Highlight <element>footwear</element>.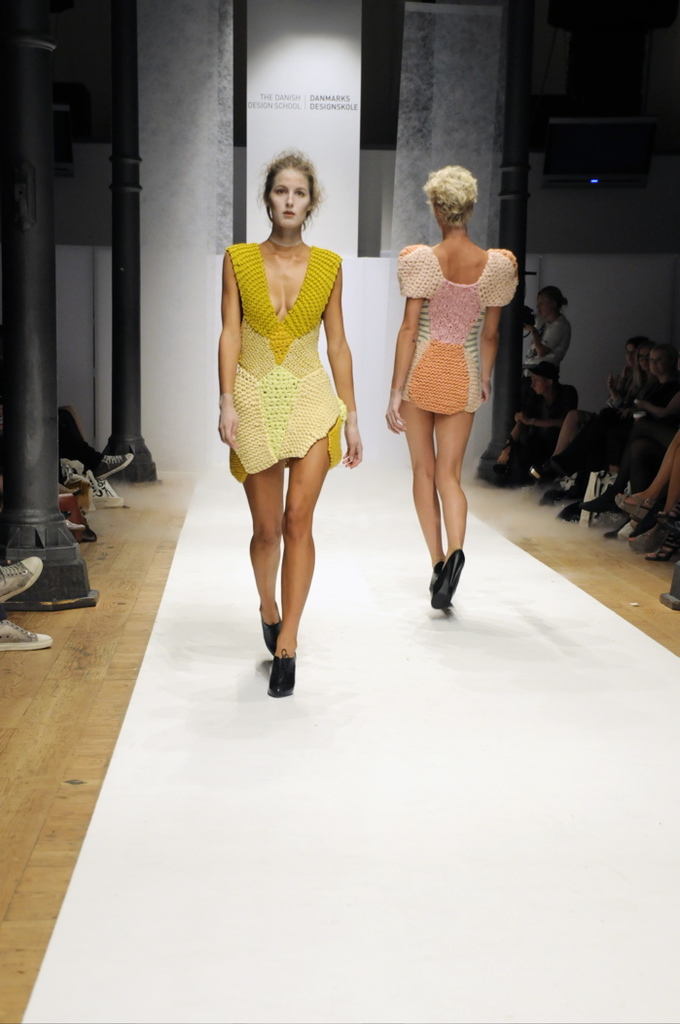
Highlighted region: x1=628 y1=509 x2=679 y2=549.
